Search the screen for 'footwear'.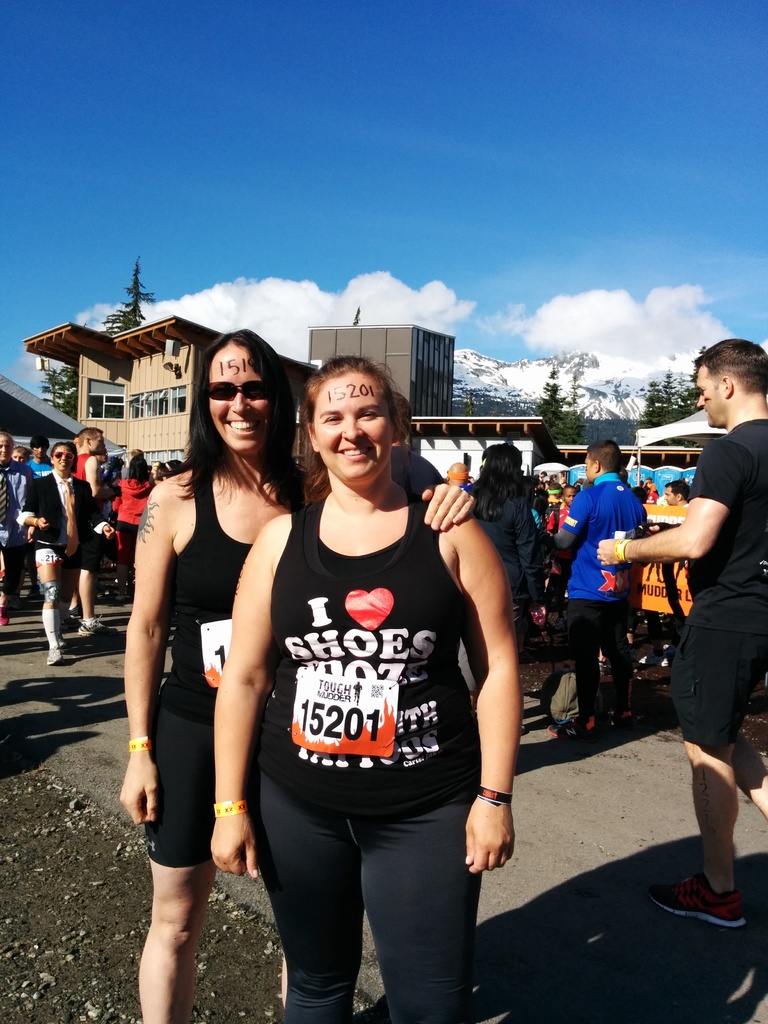
Found at bbox=(666, 863, 753, 940).
